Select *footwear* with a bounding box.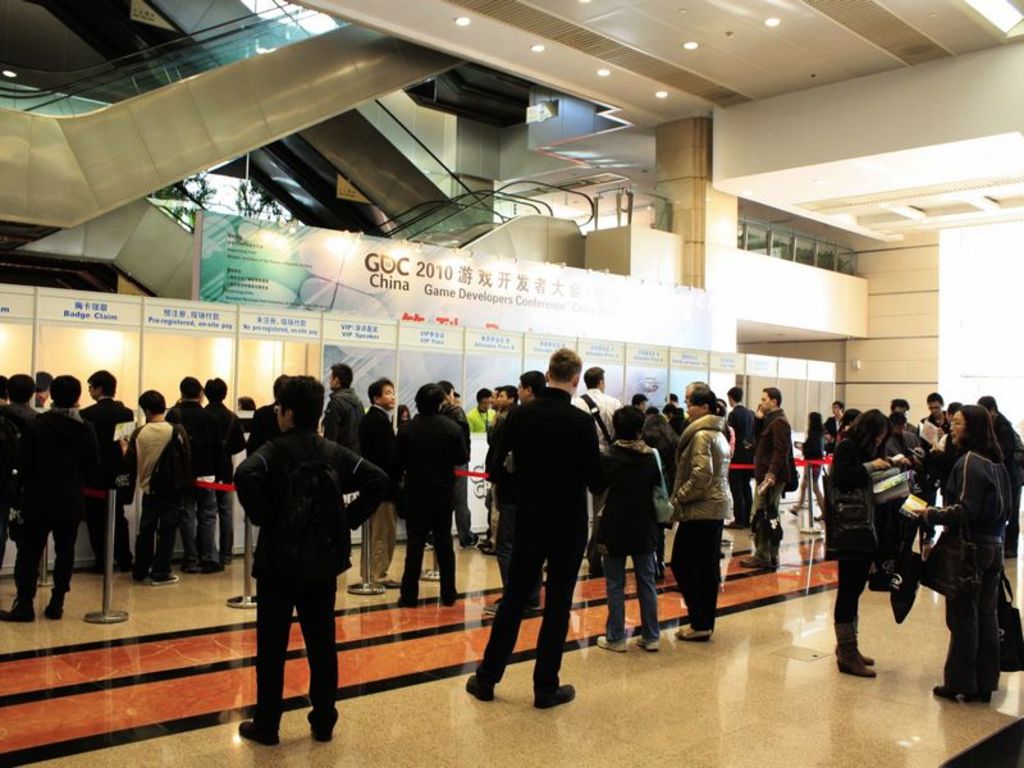
736, 554, 758, 572.
